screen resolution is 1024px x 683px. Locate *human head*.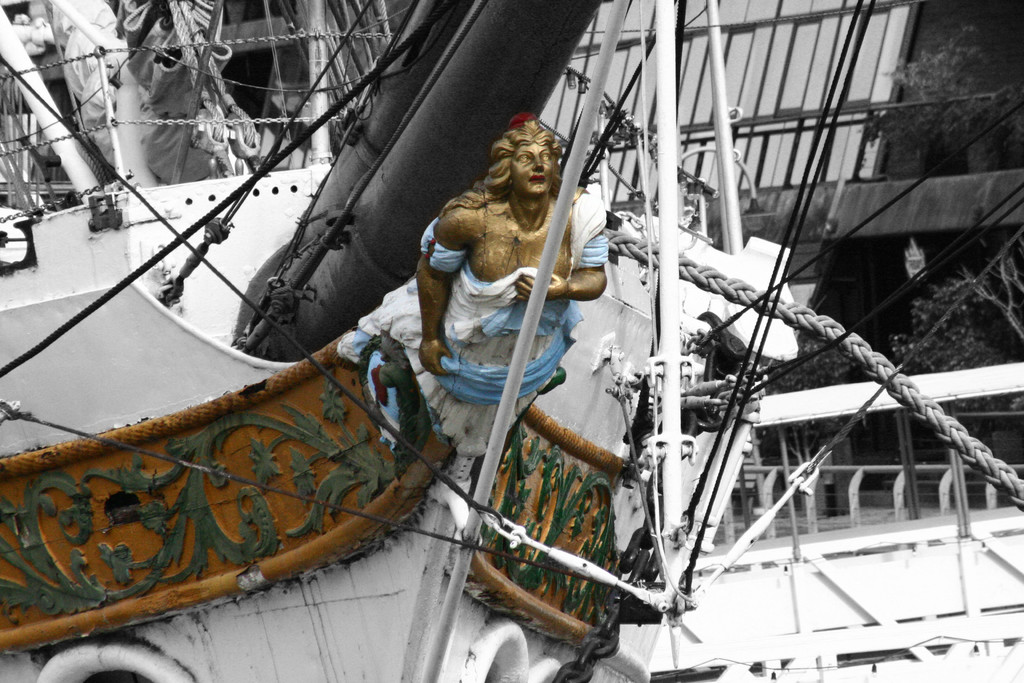
box(475, 115, 561, 205).
